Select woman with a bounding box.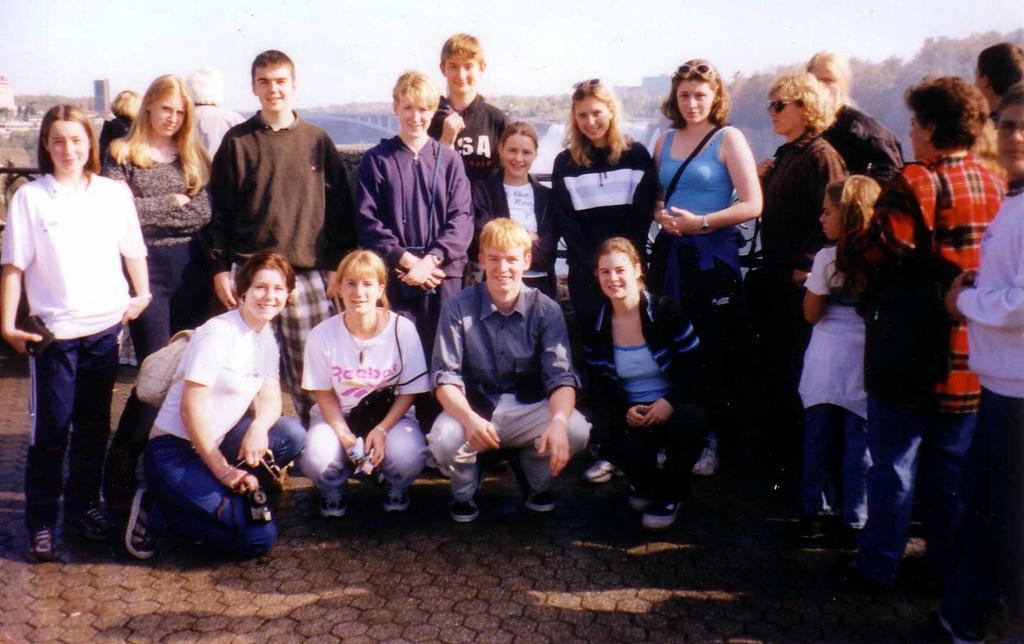
754 68 849 499.
